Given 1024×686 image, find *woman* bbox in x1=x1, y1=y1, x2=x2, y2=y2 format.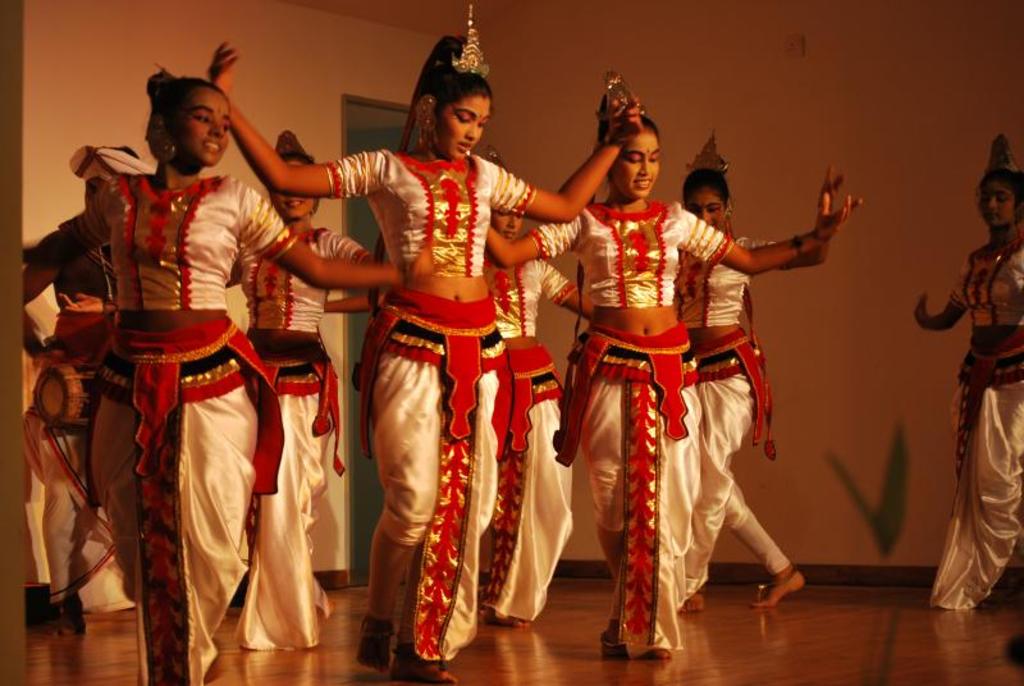
x1=225, y1=129, x2=371, y2=655.
